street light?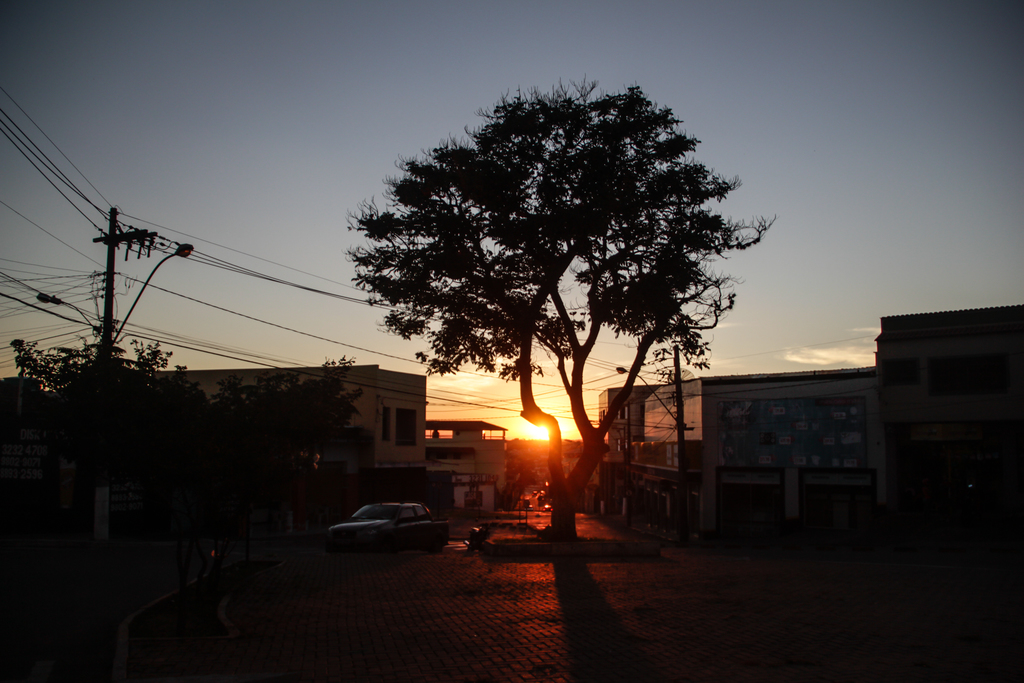
611/367/692/545
